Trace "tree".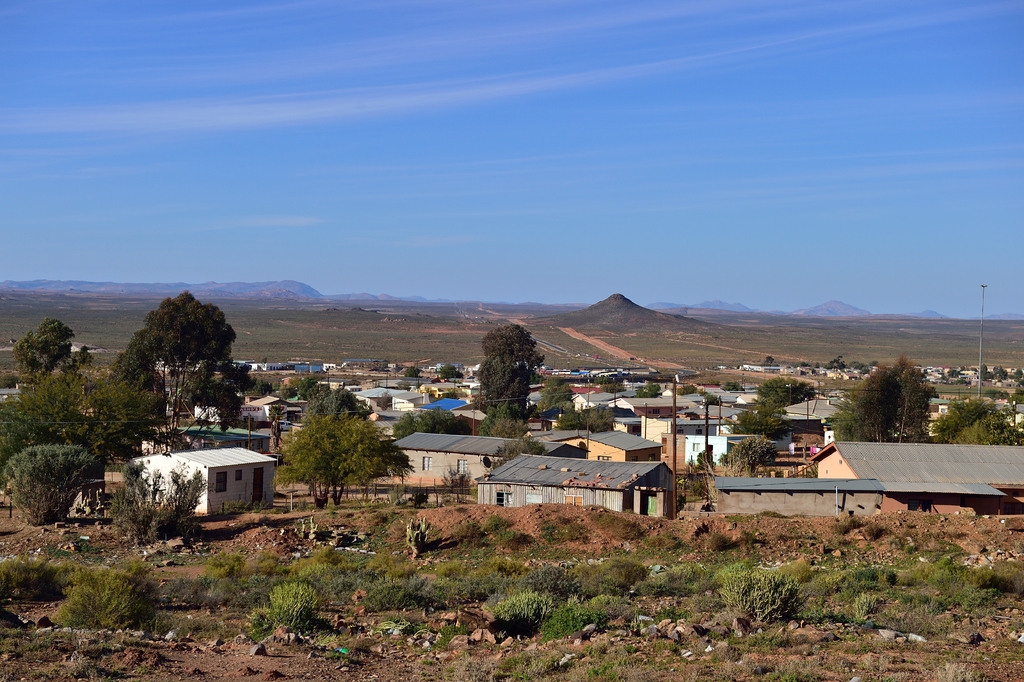
Traced to [0, 376, 96, 462].
